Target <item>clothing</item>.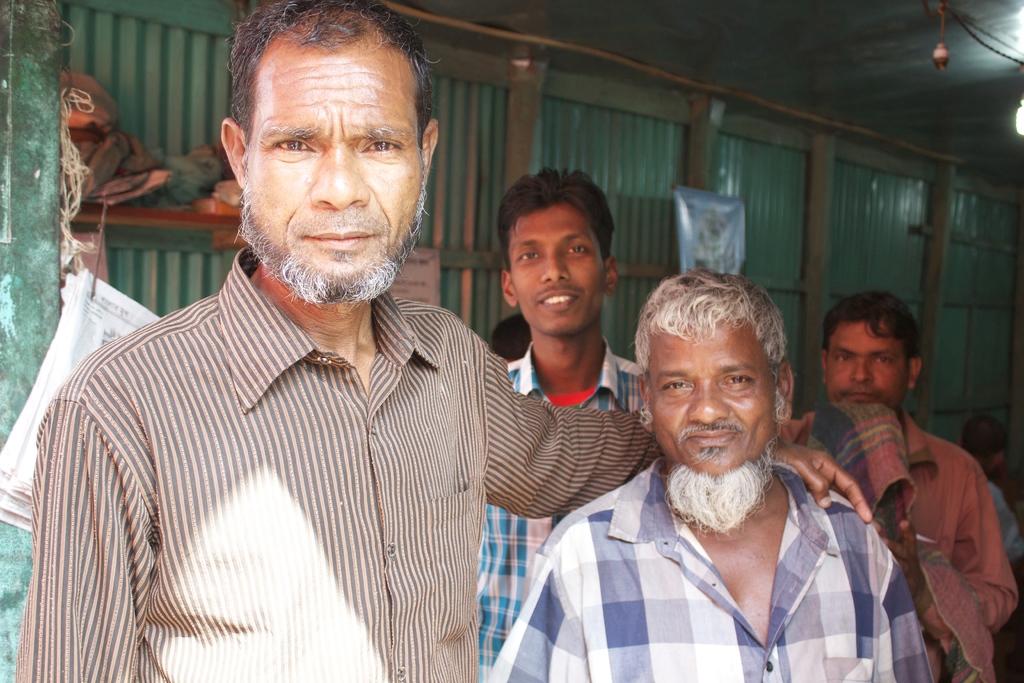
Target region: crop(492, 452, 937, 682).
